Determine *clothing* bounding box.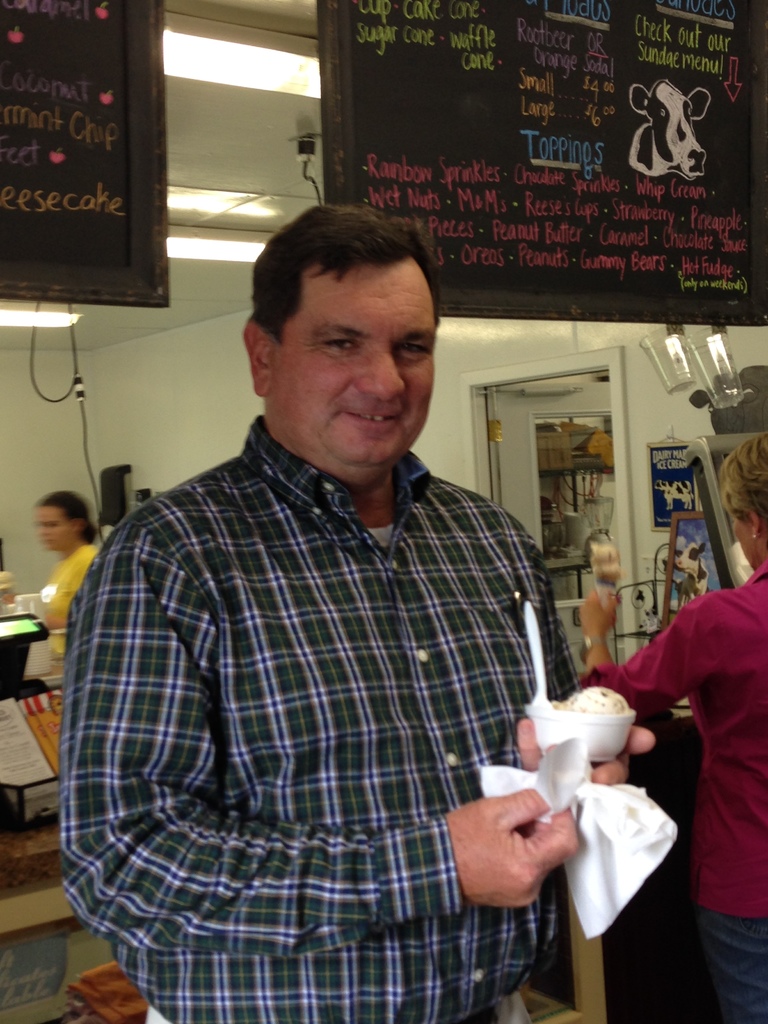
Determined: [x1=584, y1=549, x2=767, y2=1023].
